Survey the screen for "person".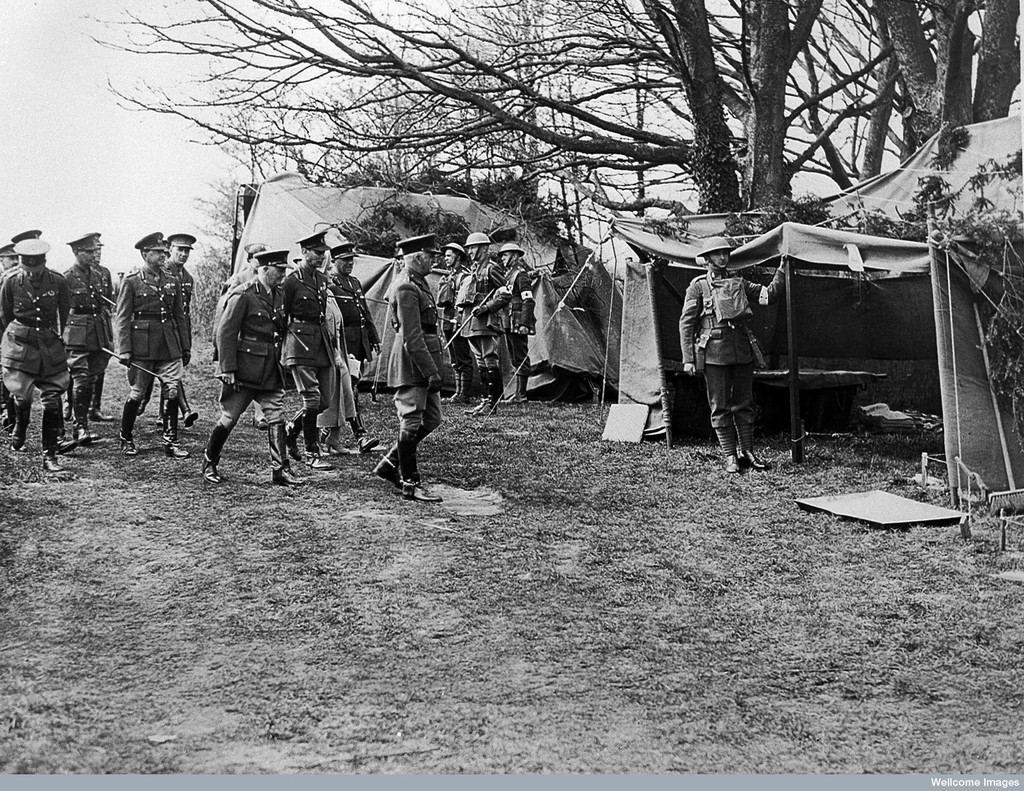
Survey found: bbox=[453, 234, 509, 417].
